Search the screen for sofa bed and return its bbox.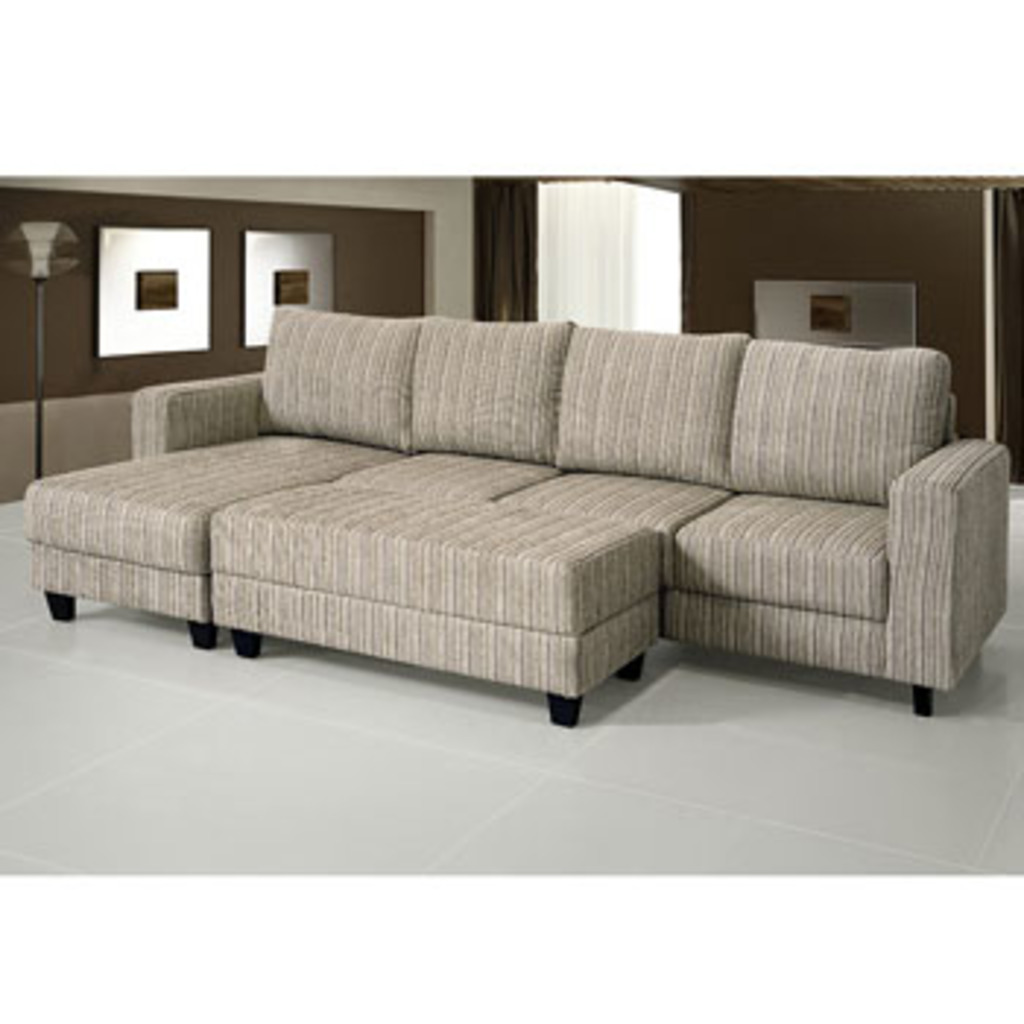
Found: locate(29, 298, 1009, 731).
